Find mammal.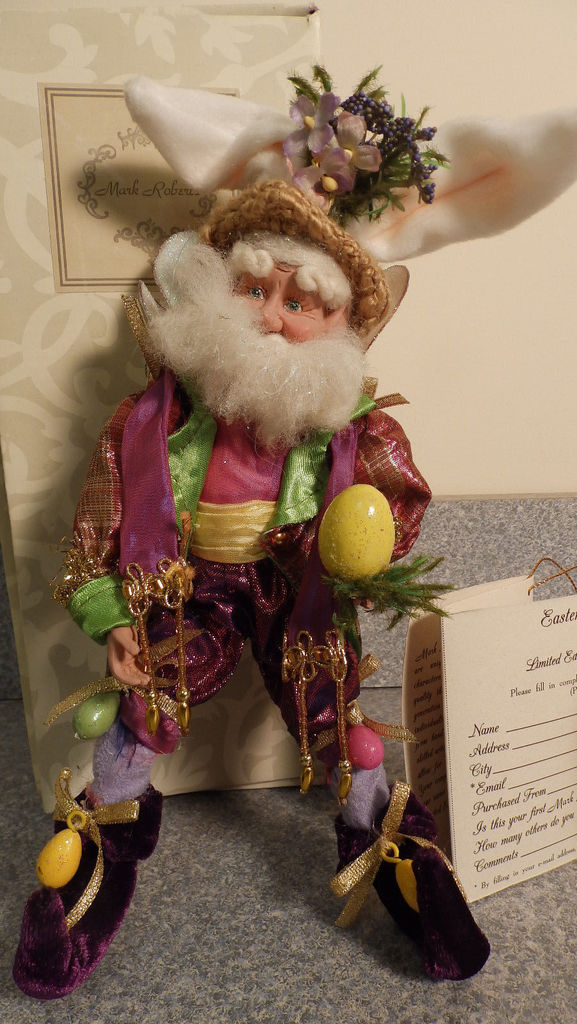
select_region(49, 137, 435, 881).
